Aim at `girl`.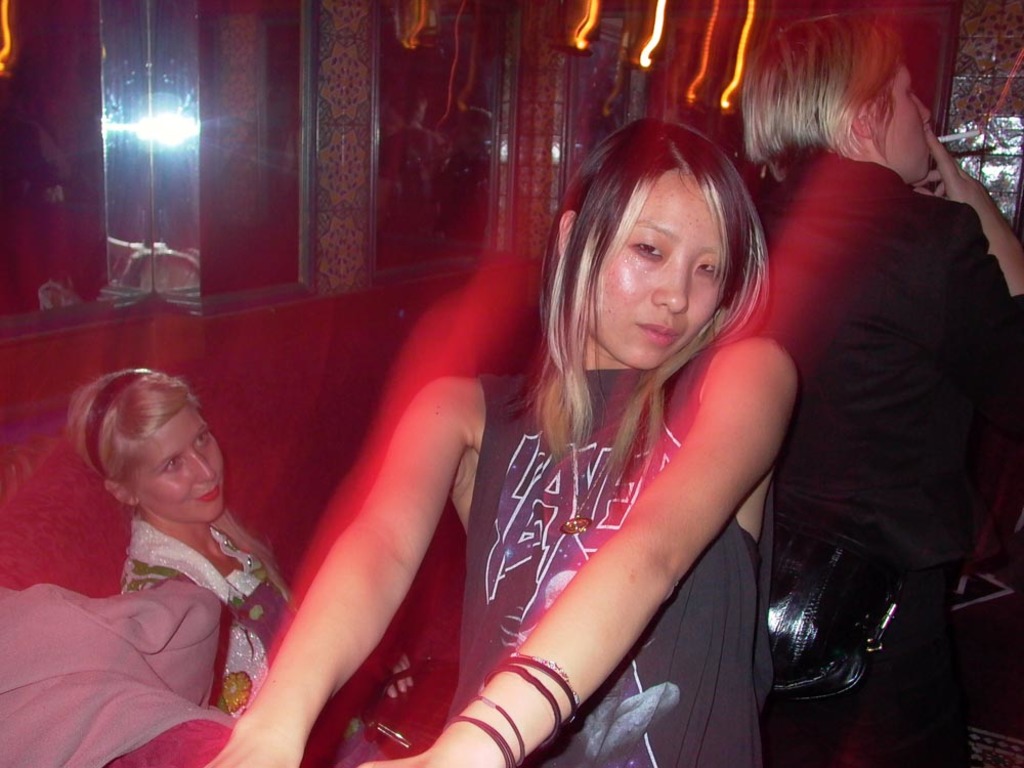
Aimed at locate(205, 105, 807, 767).
